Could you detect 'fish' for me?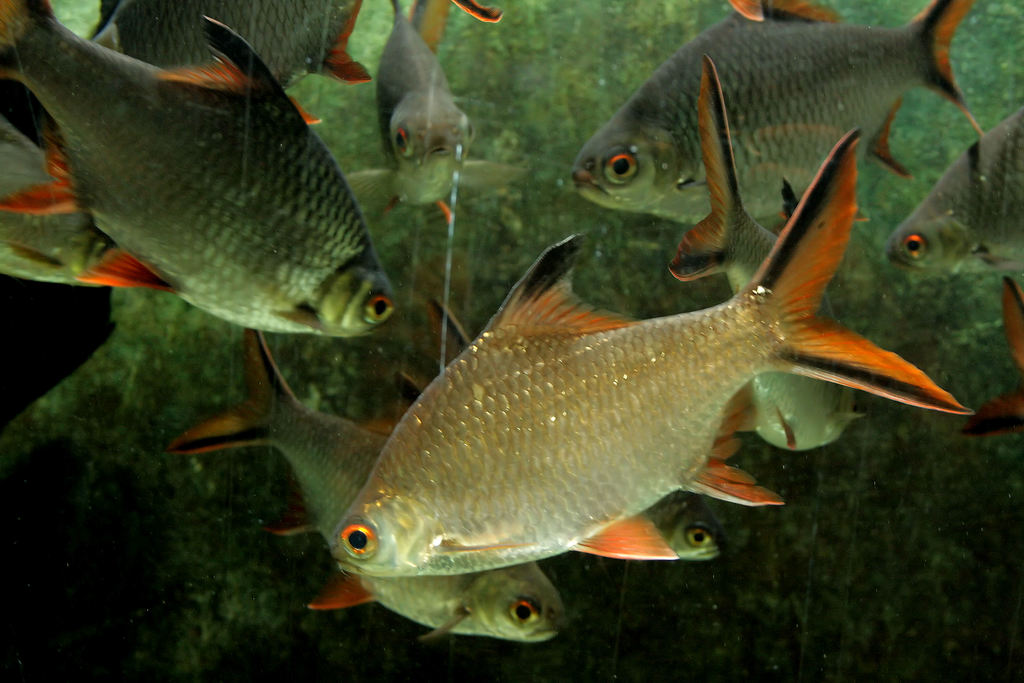
Detection result: 0:111:116:288.
